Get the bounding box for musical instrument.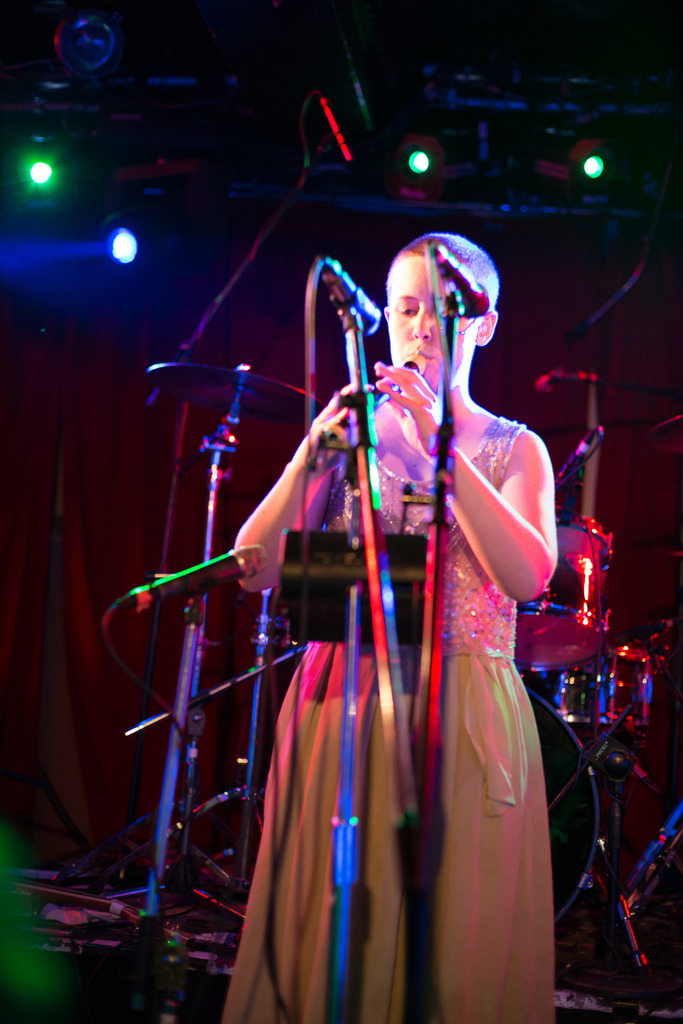
bbox=[144, 363, 320, 431].
